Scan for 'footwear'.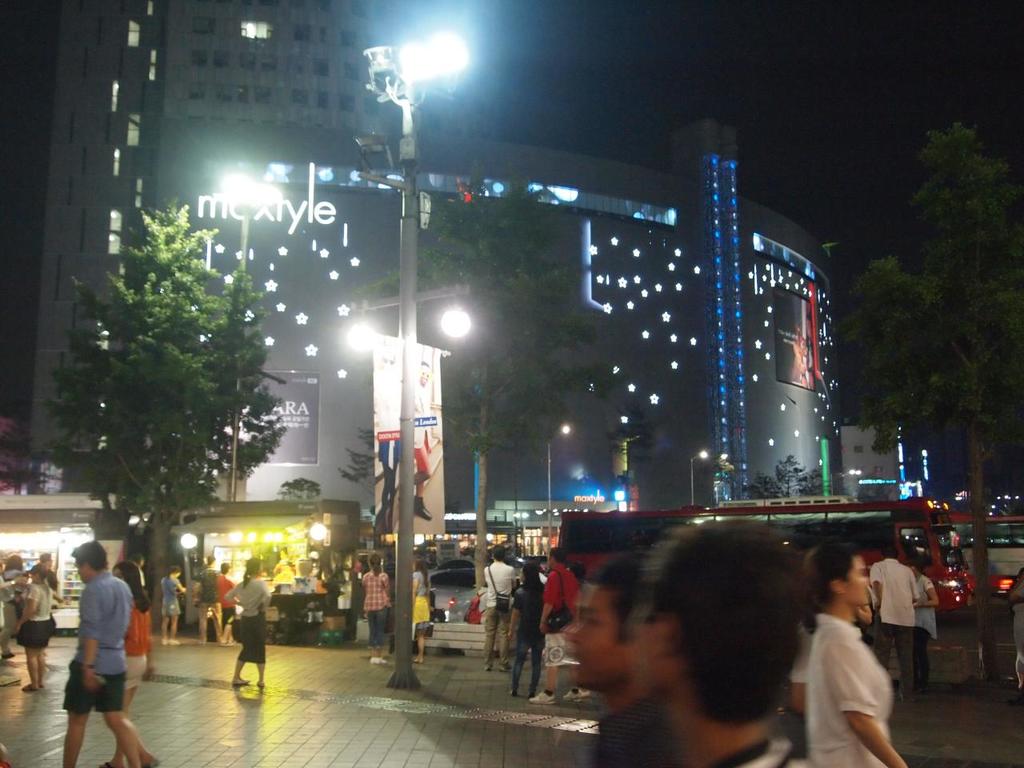
Scan result: 143,758,158,767.
